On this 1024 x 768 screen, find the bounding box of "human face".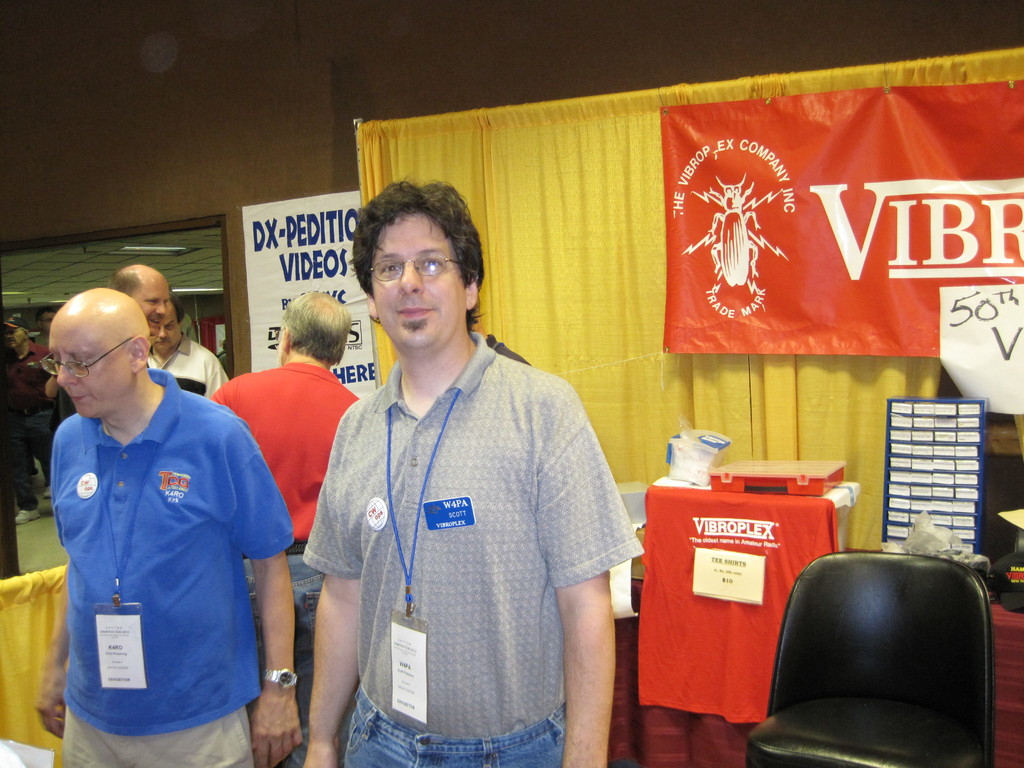
Bounding box: select_region(366, 213, 463, 349).
